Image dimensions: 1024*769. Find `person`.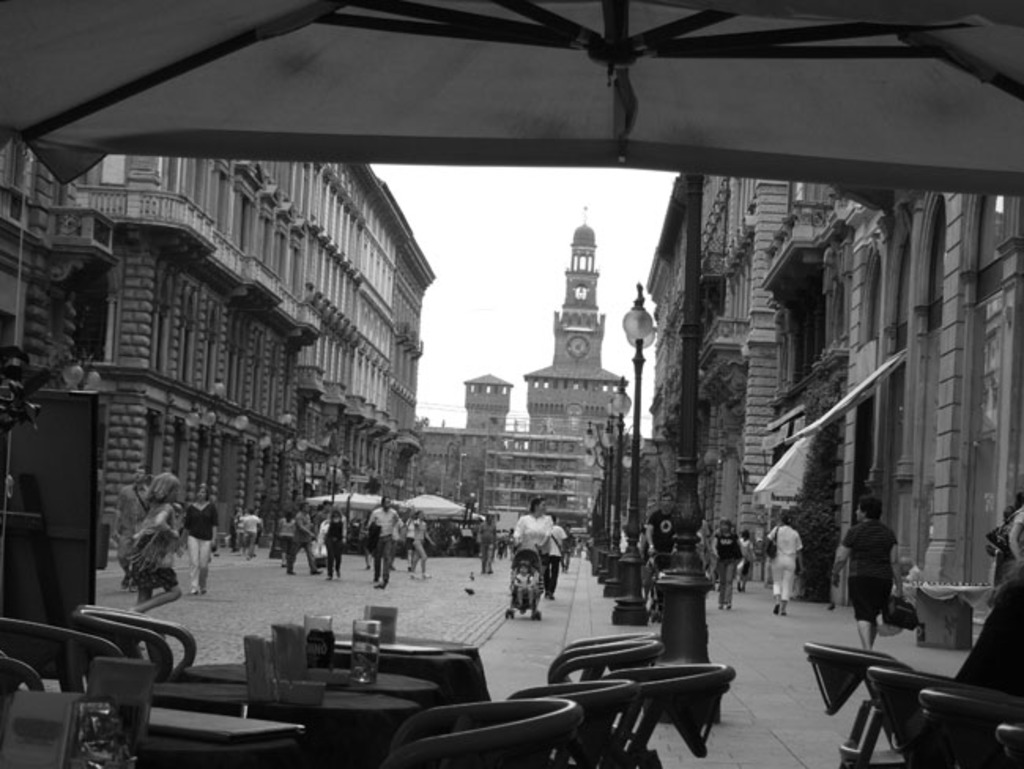
<region>282, 498, 320, 575</region>.
